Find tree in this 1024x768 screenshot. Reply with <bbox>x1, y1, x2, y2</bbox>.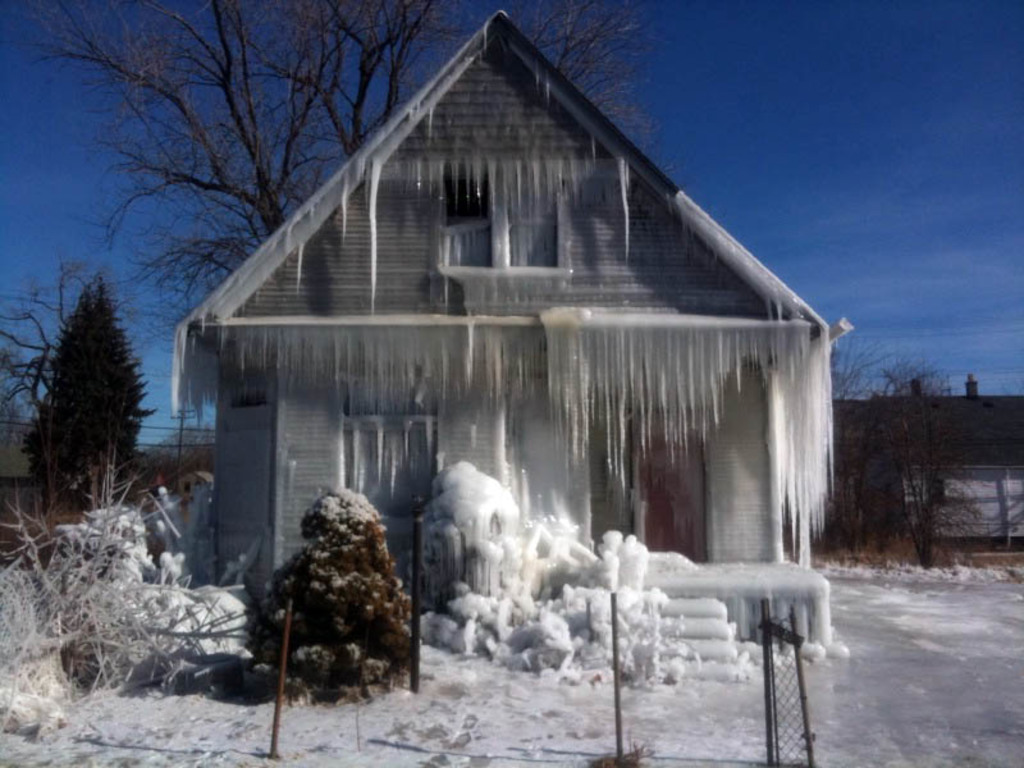
<bbox>24, 242, 148, 557</bbox>.
